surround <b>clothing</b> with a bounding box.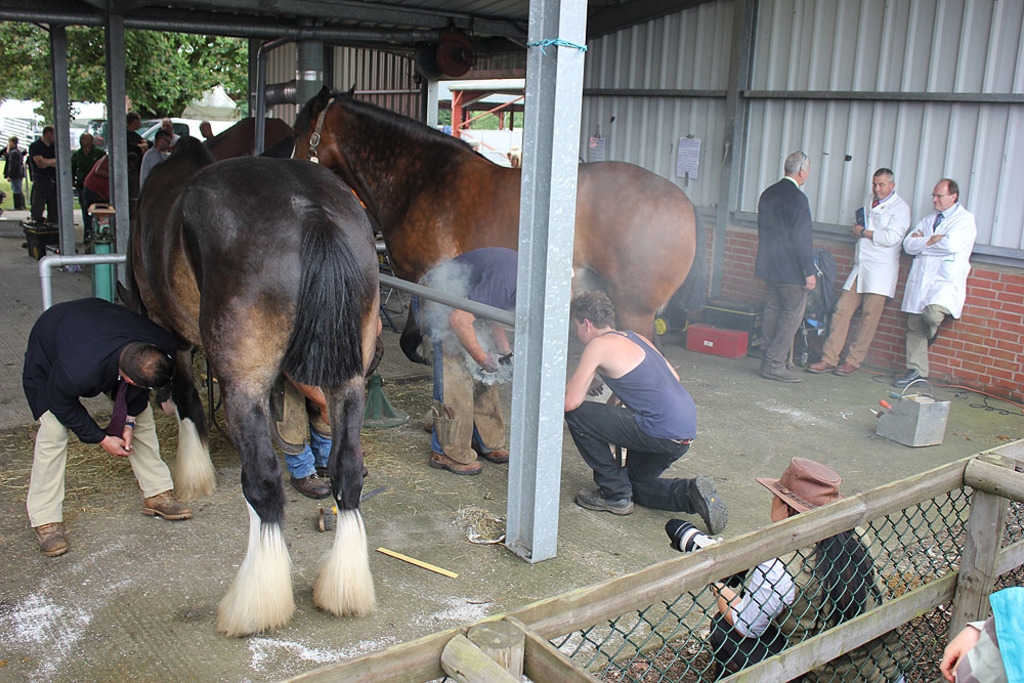
crop(96, 395, 184, 502).
